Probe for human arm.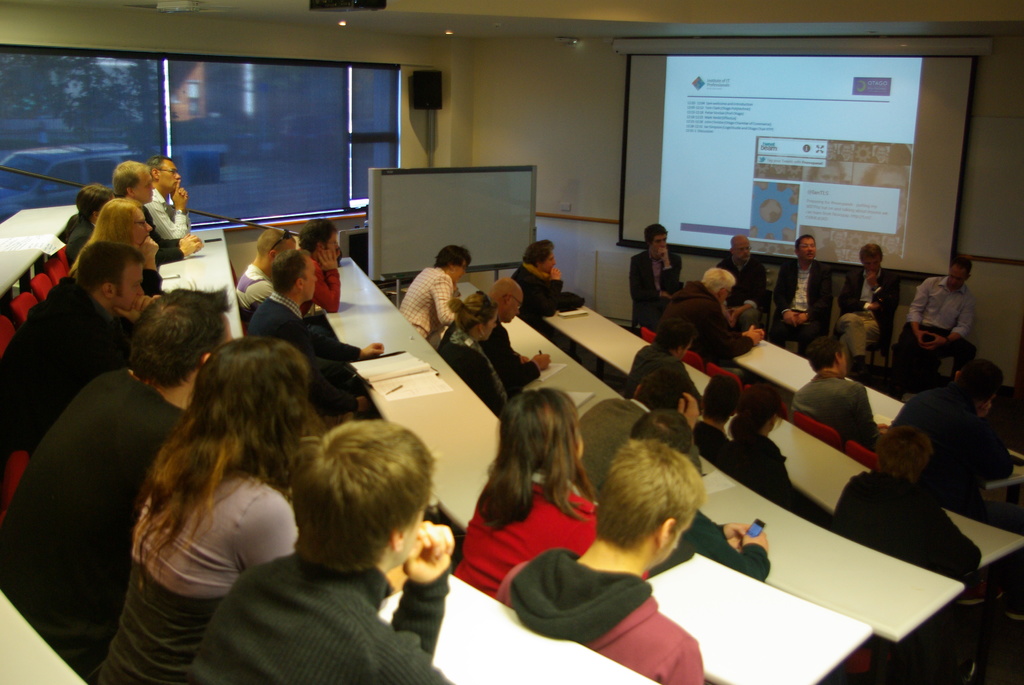
Probe result: (x1=675, y1=386, x2=705, y2=476).
